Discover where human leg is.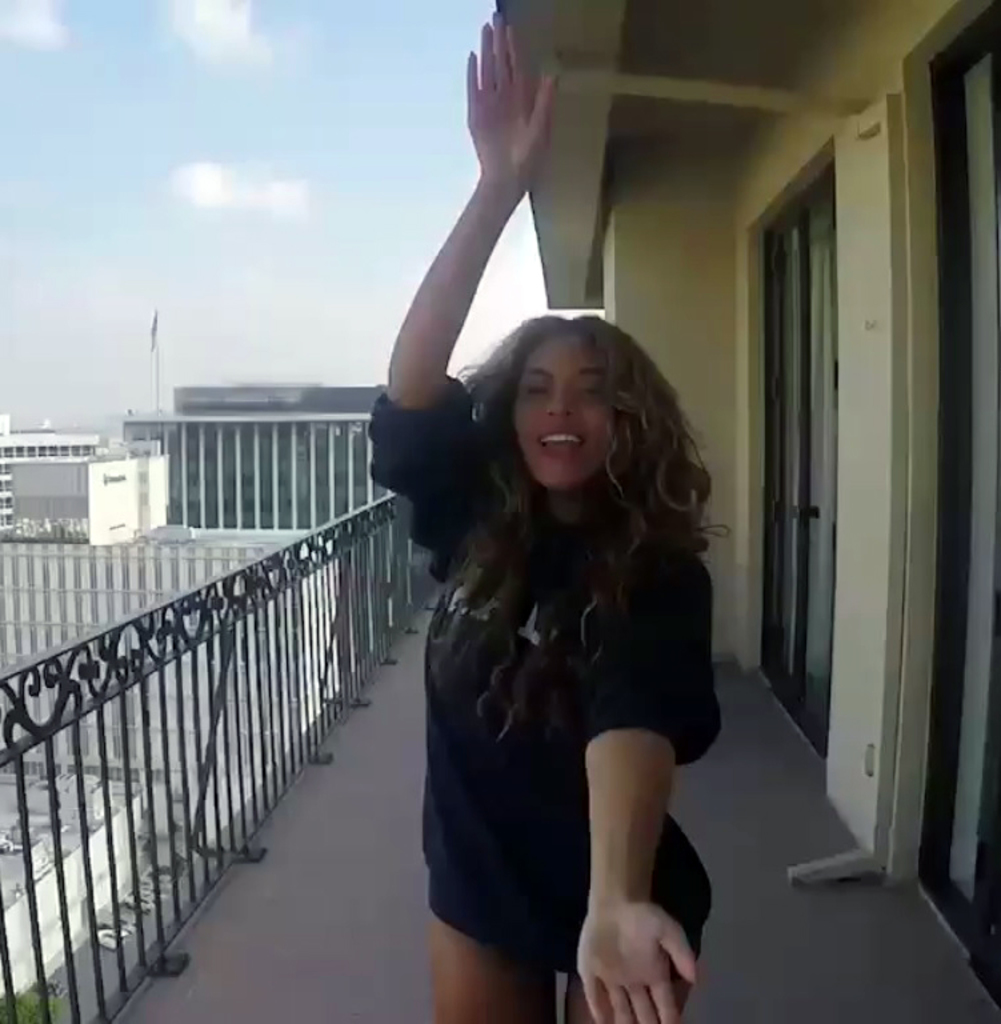
Discovered at rect(428, 905, 544, 1023).
